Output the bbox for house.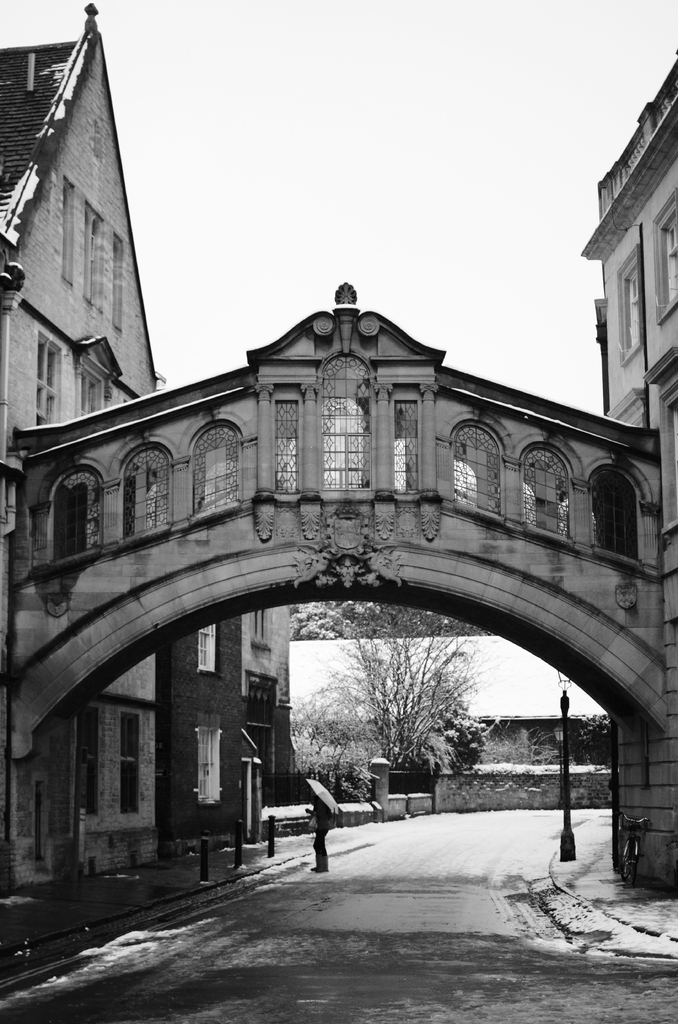
578, 49, 677, 889.
